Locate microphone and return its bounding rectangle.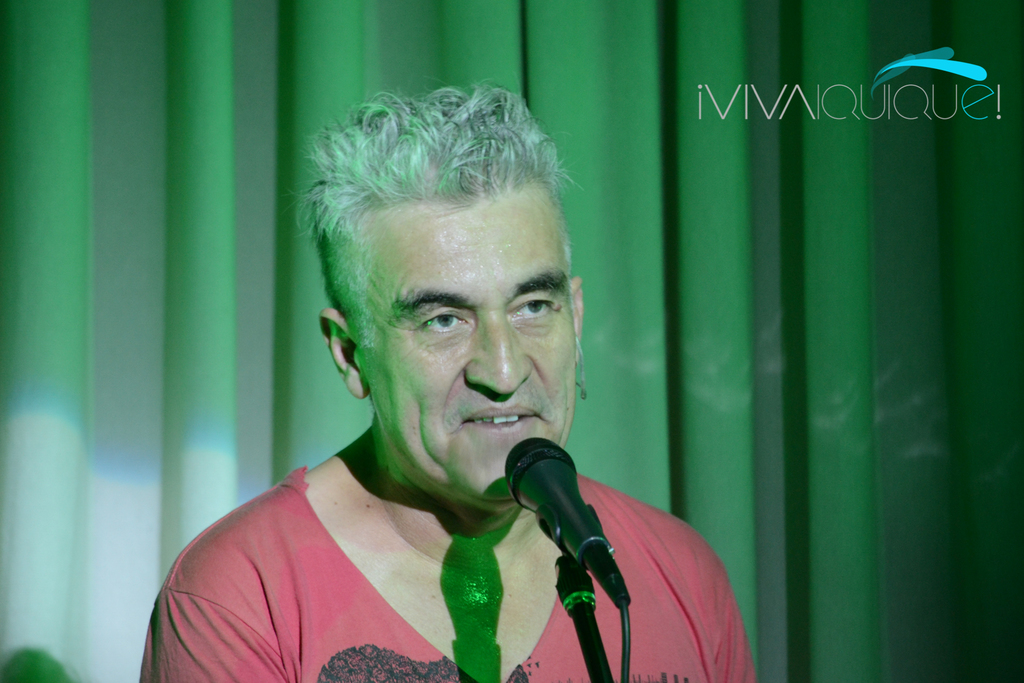
region(498, 433, 625, 614).
